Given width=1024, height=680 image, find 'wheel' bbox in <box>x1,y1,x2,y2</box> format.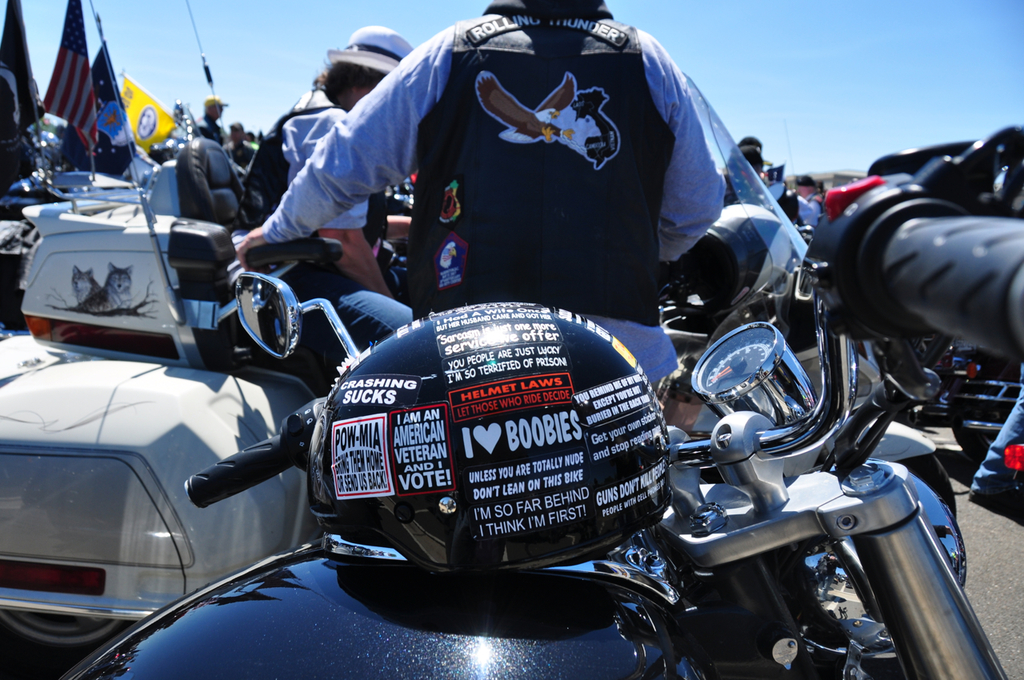
<box>945,383,1010,465</box>.
